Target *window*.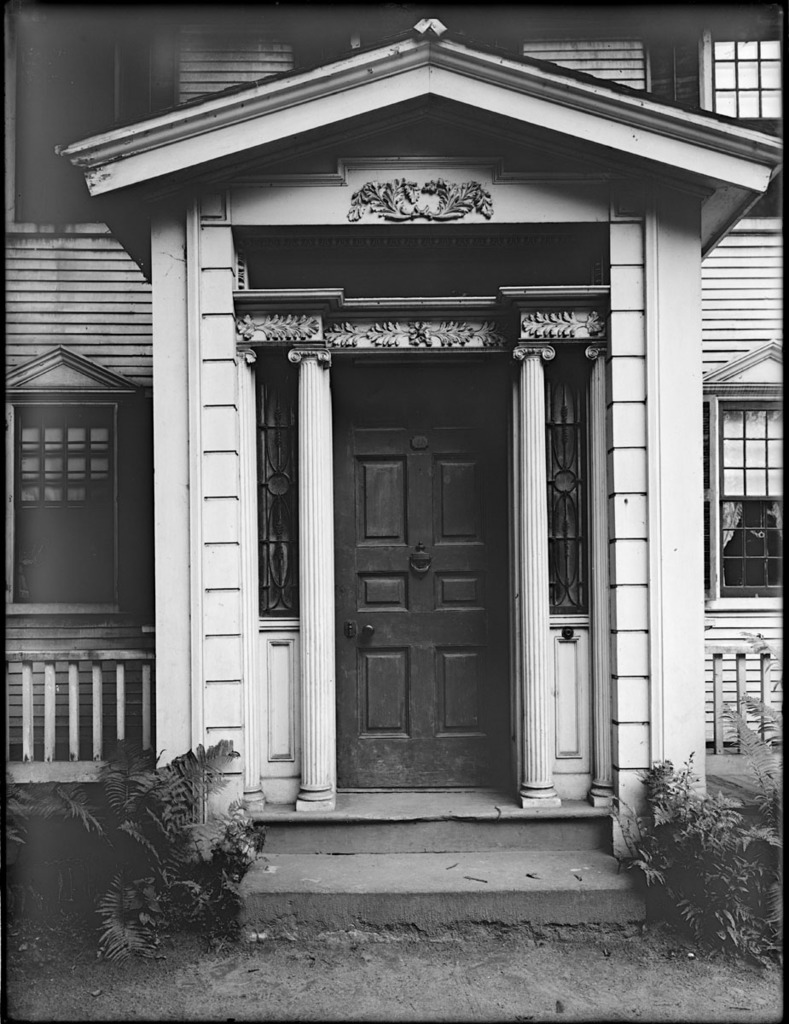
Target region: l=152, t=34, r=282, b=102.
